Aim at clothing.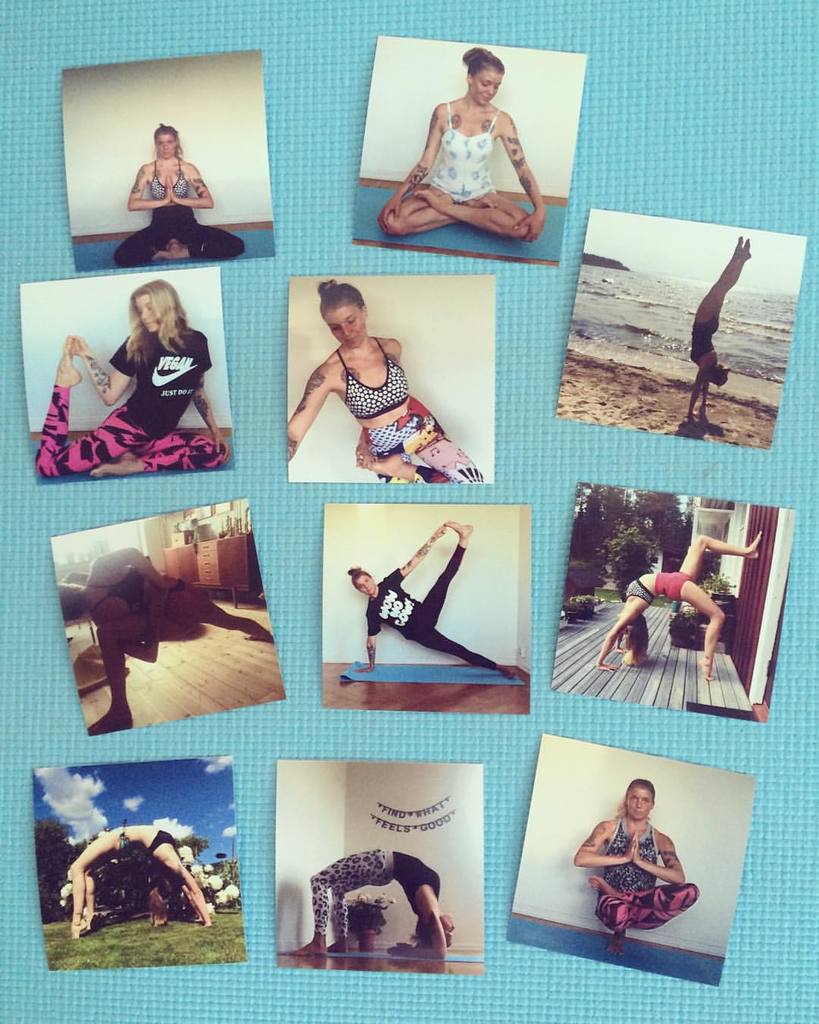
Aimed at l=431, t=99, r=497, b=205.
